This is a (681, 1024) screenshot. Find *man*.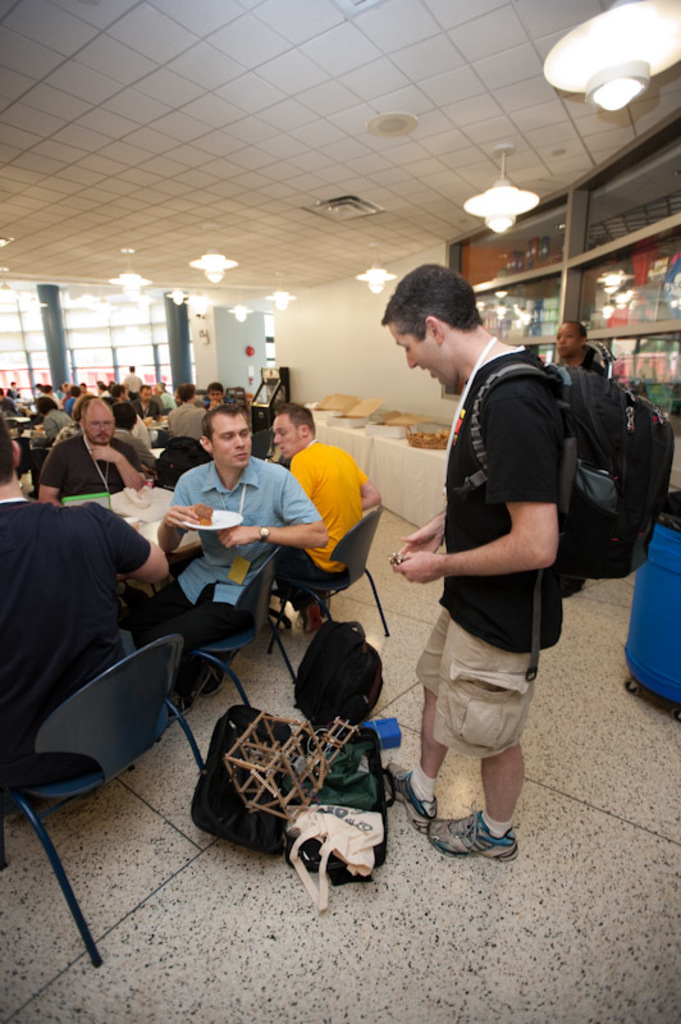
Bounding box: x1=165 y1=380 x2=221 y2=434.
